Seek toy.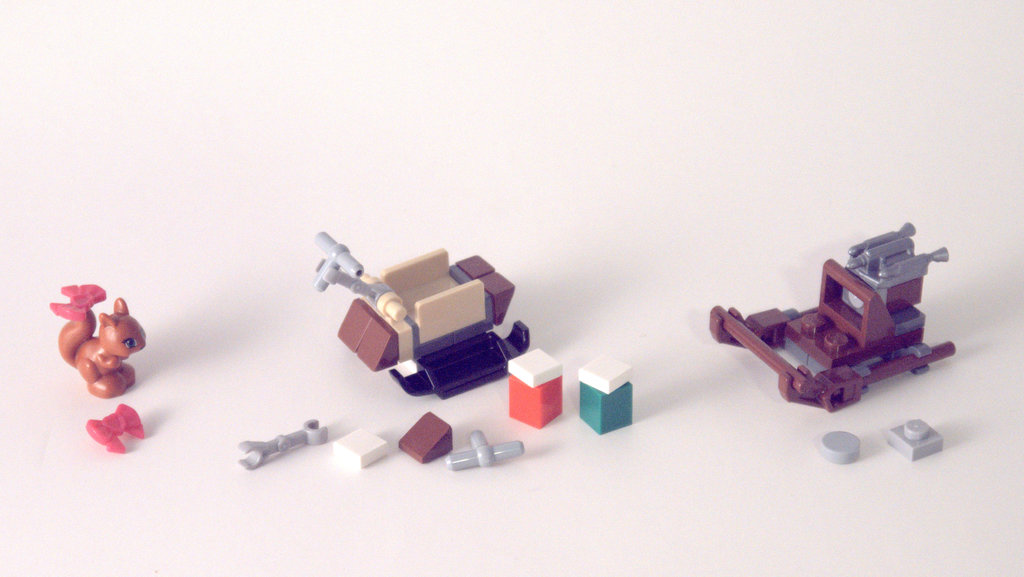
bbox(59, 280, 153, 402).
